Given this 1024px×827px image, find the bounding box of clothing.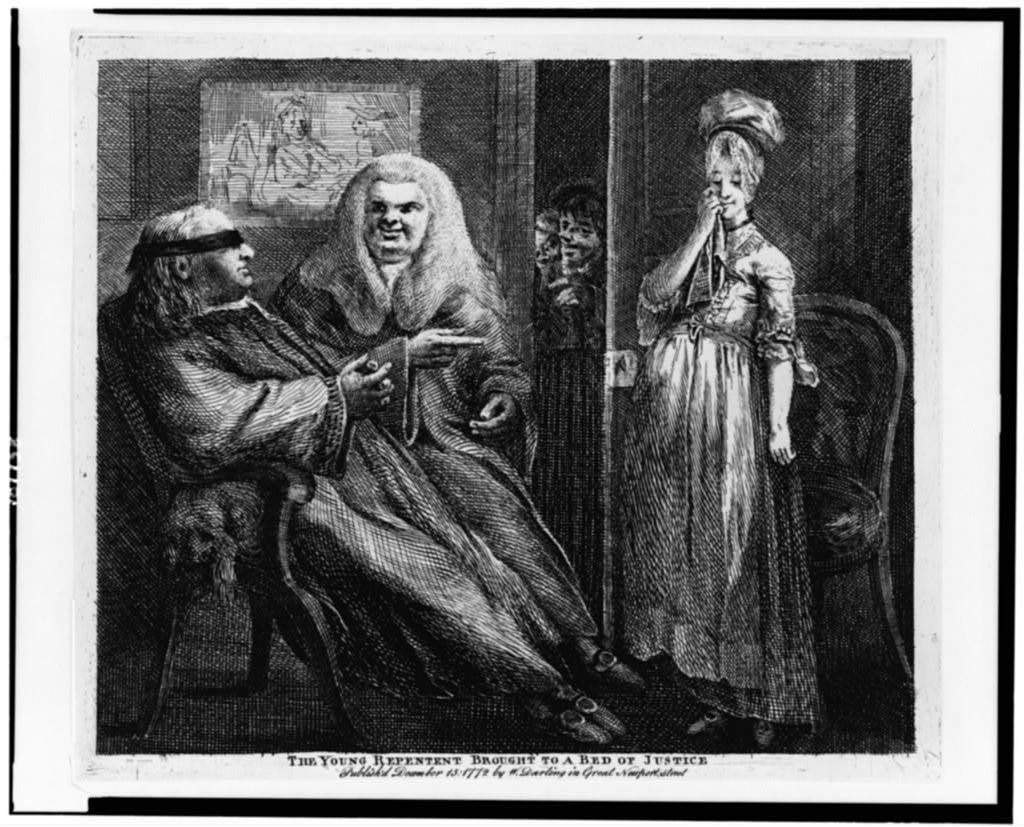
bbox=(609, 210, 826, 730).
